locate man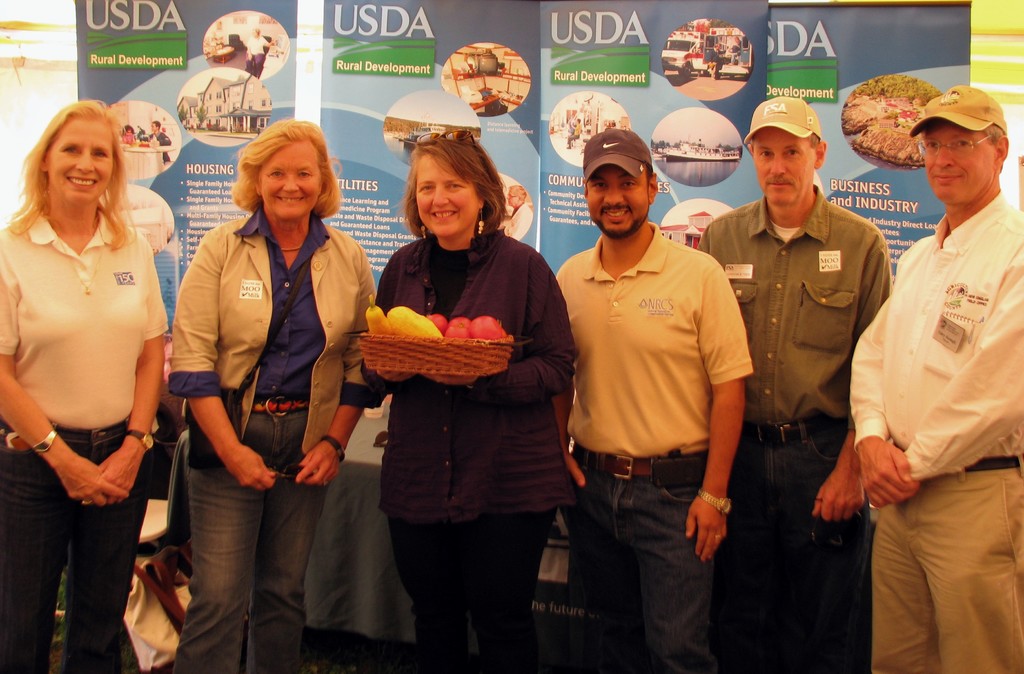
region(557, 116, 753, 673)
